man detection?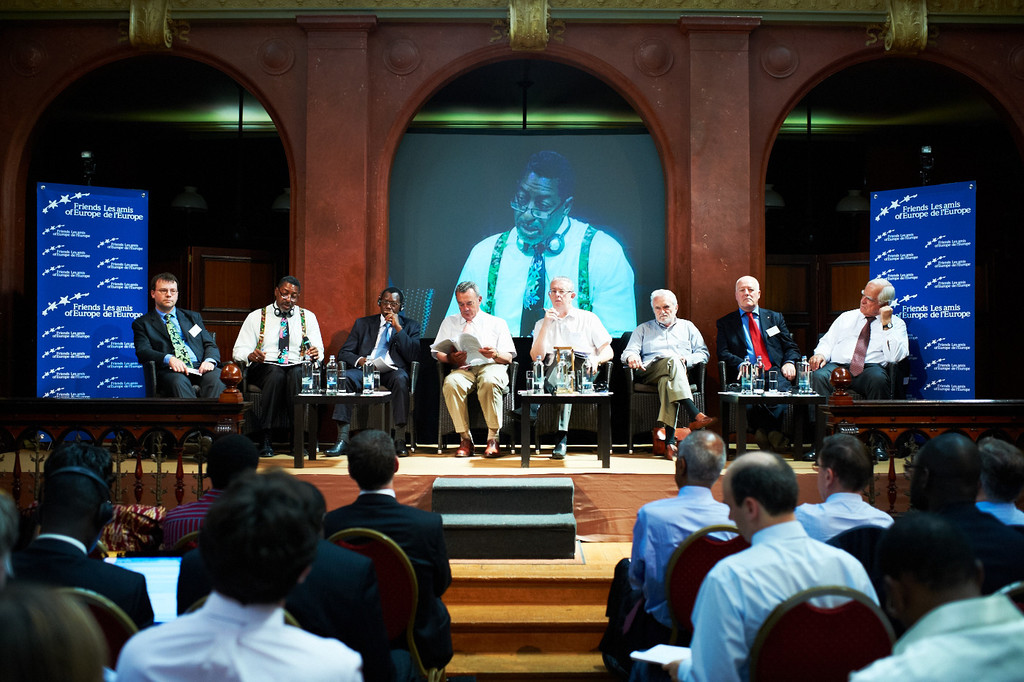
[322, 428, 458, 670]
